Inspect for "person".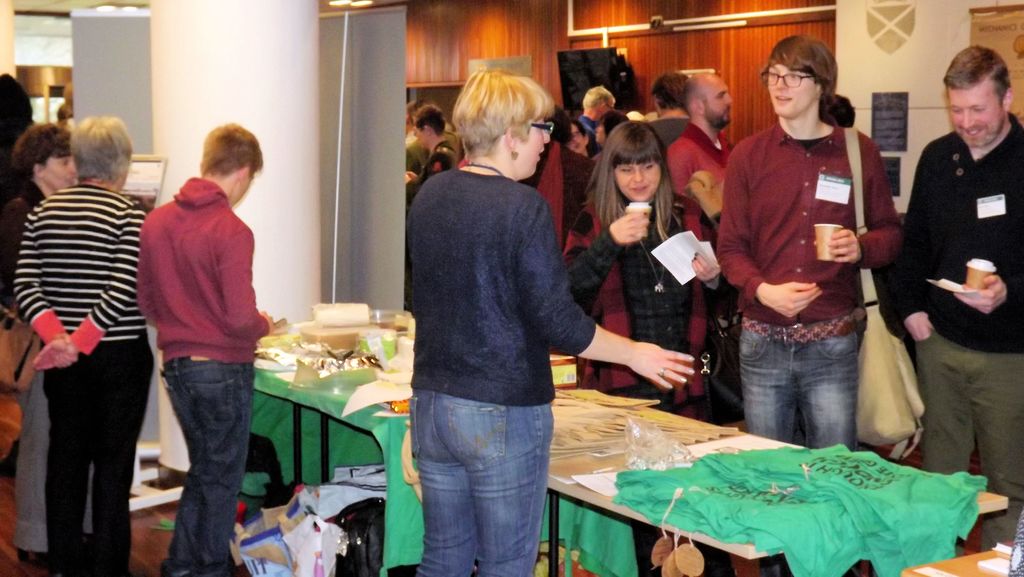
Inspection: l=0, t=117, r=97, b=567.
